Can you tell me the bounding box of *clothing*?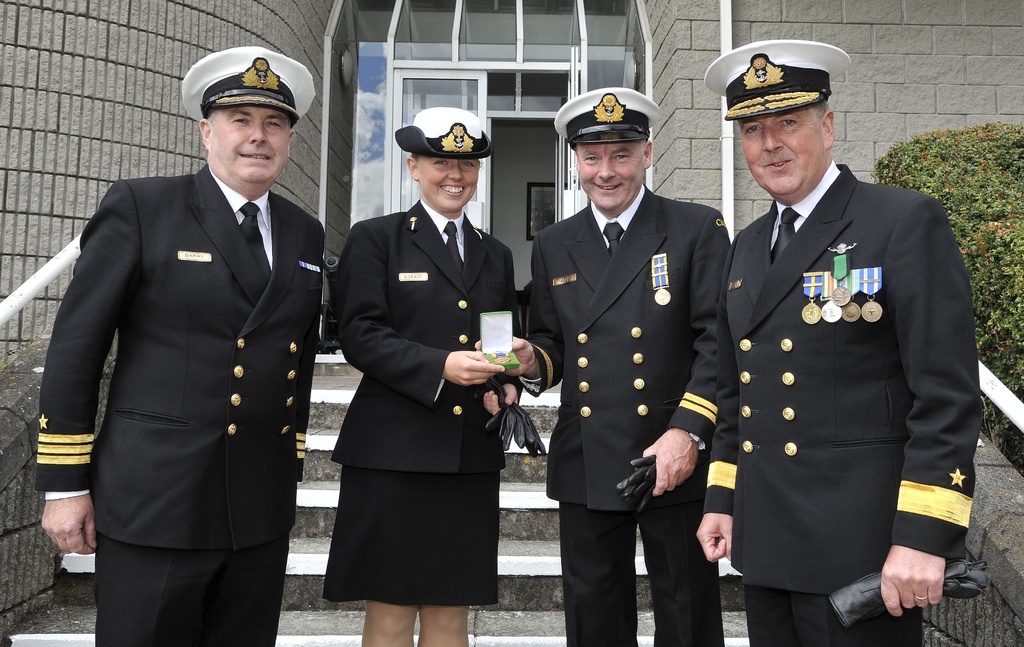
l=562, t=528, r=719, b=646.
